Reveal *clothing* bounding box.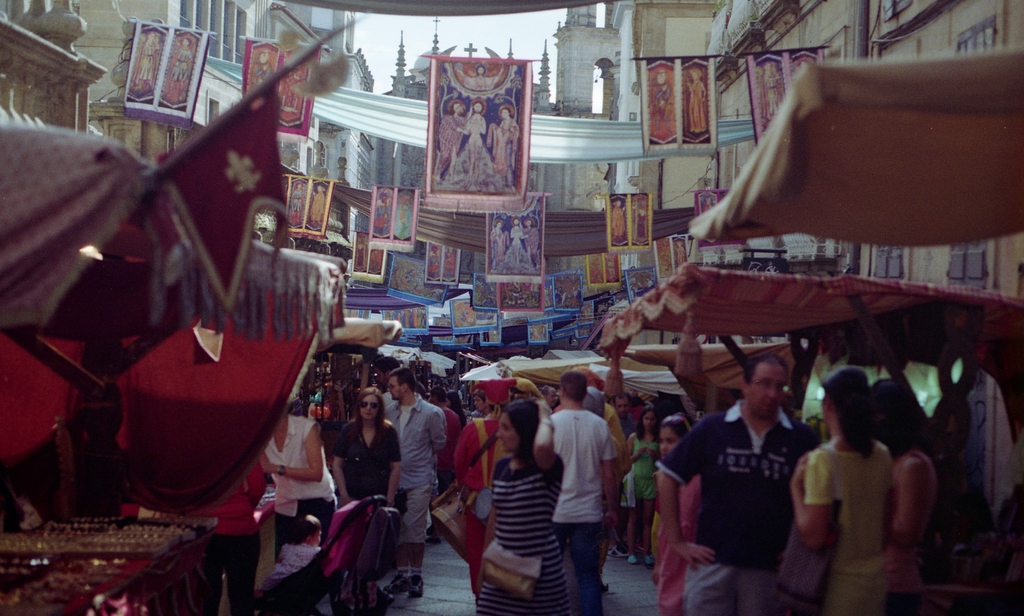
Revealed: 376 388 450 543.
